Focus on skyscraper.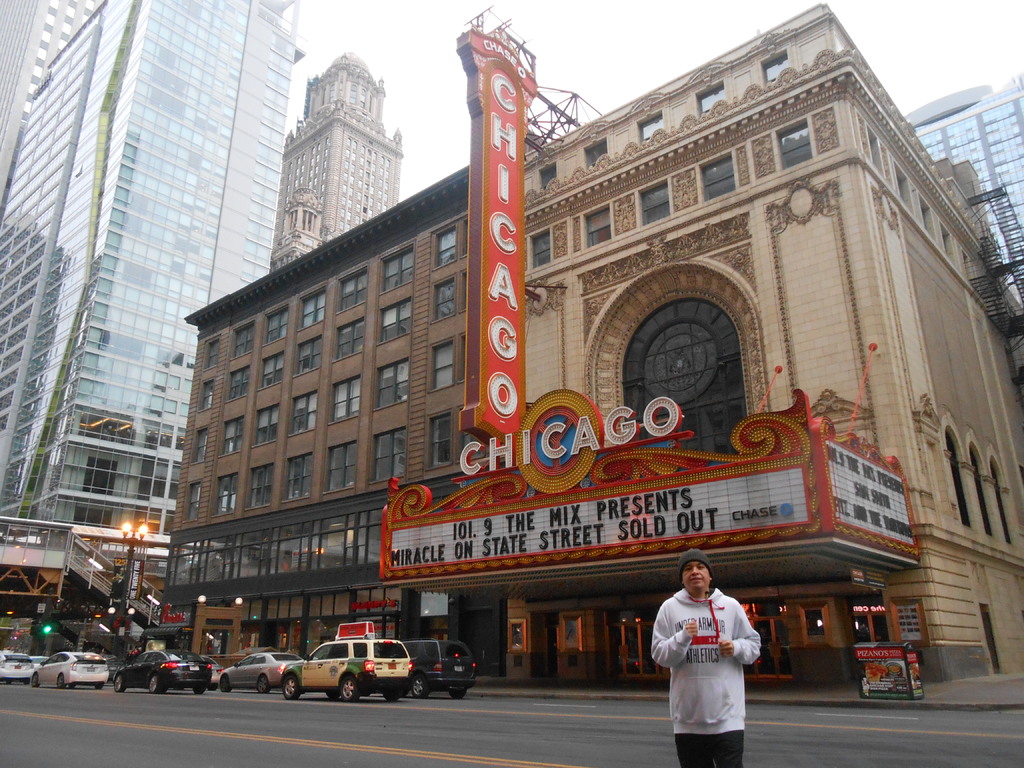
Focused at 912 76 1023 298.
